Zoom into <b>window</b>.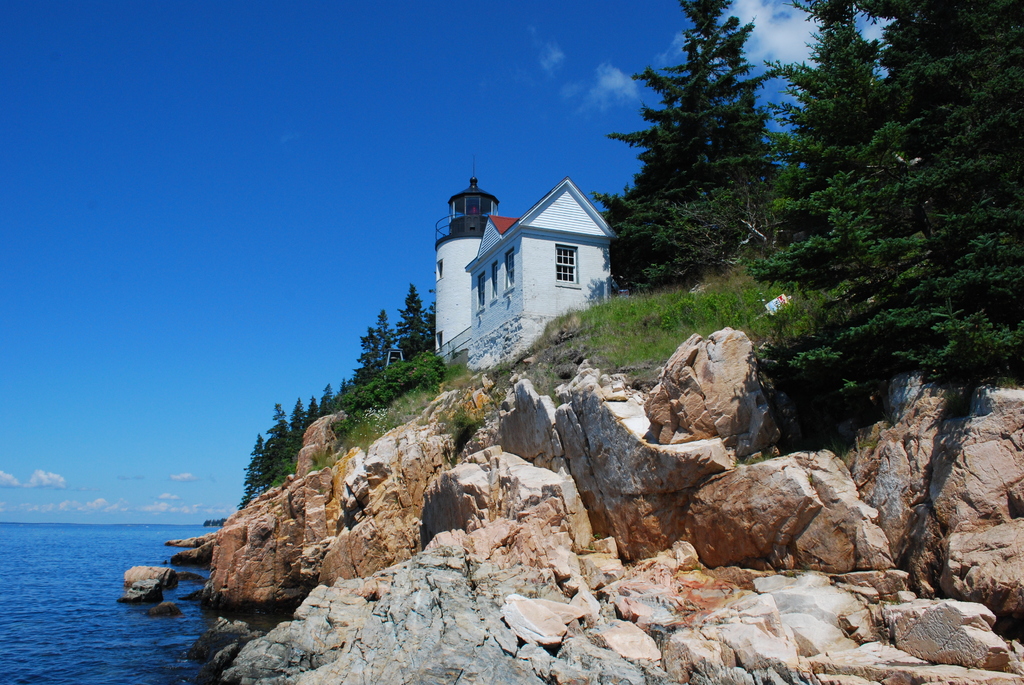
Zoom target: (left=488, top=262, right=497, bottom=300).
